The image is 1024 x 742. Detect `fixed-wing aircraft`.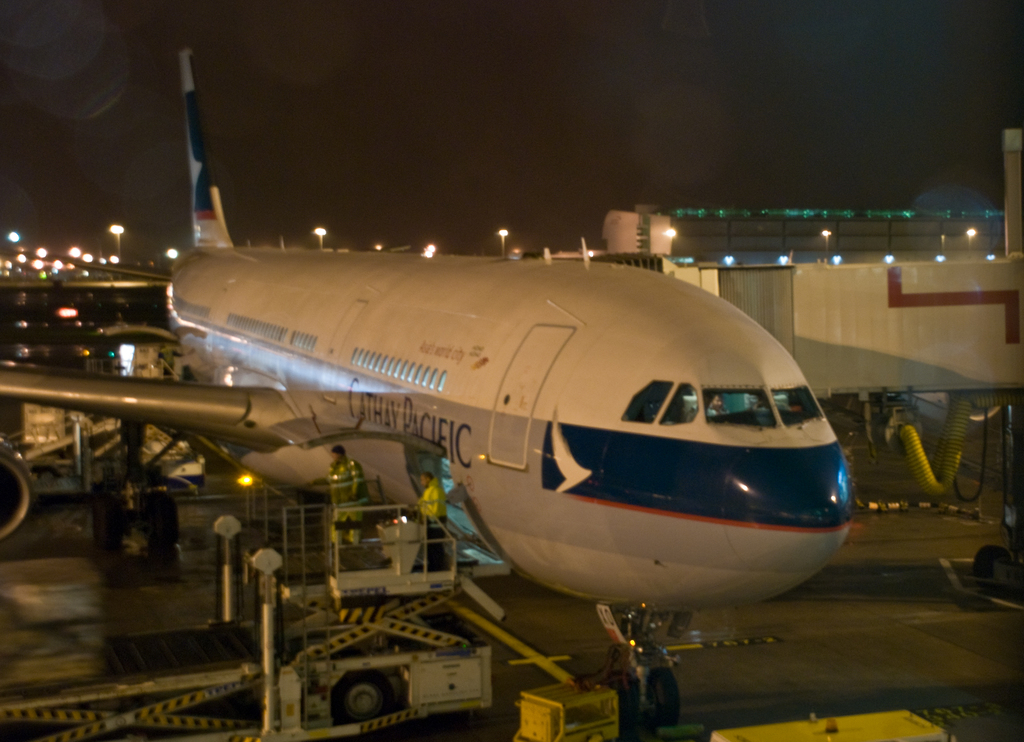
Detection: bbox(0, 46, 862, 741).
